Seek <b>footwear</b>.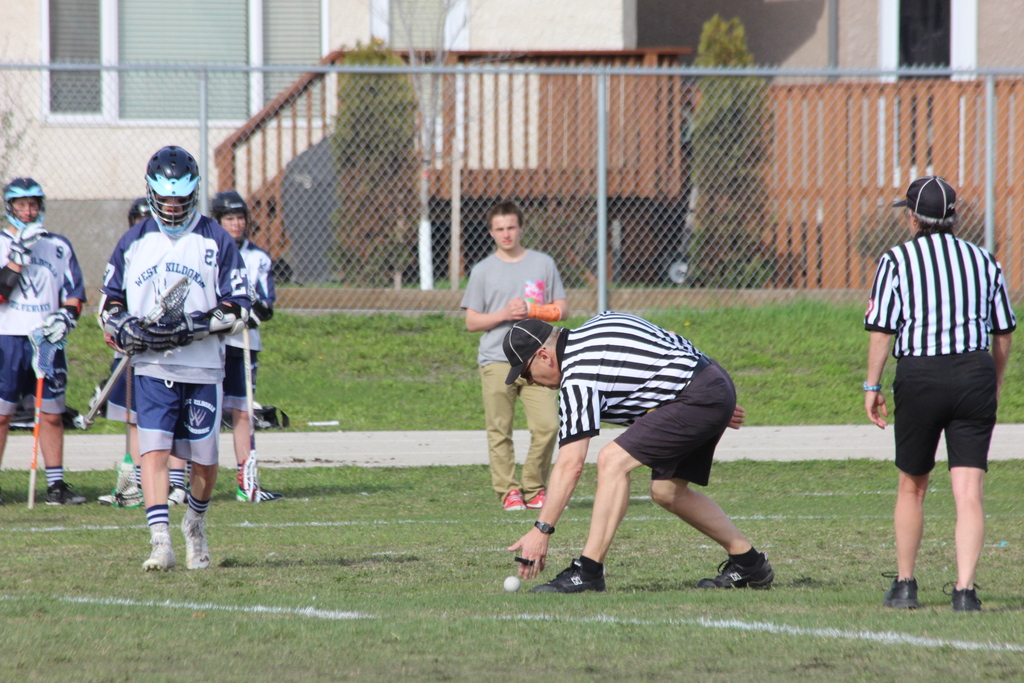
pyautogui.locateOnScreen(502, 487, 527, 513).
